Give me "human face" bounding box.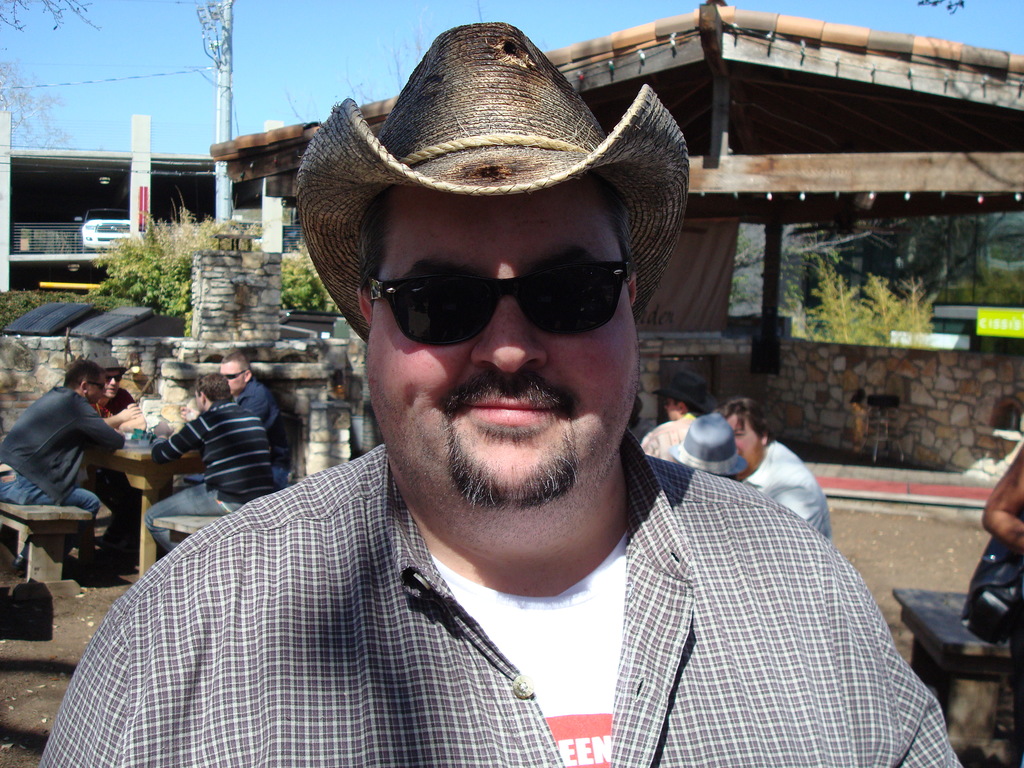
<box>102,367,123,401</box>.
